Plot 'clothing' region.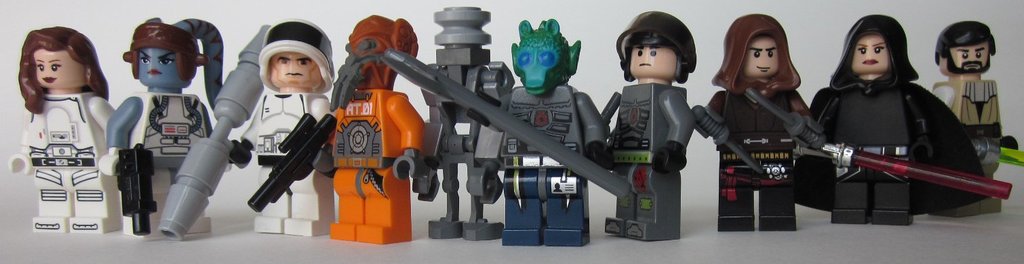
Plotted at l=930, t=70, r=1007, b=190.
